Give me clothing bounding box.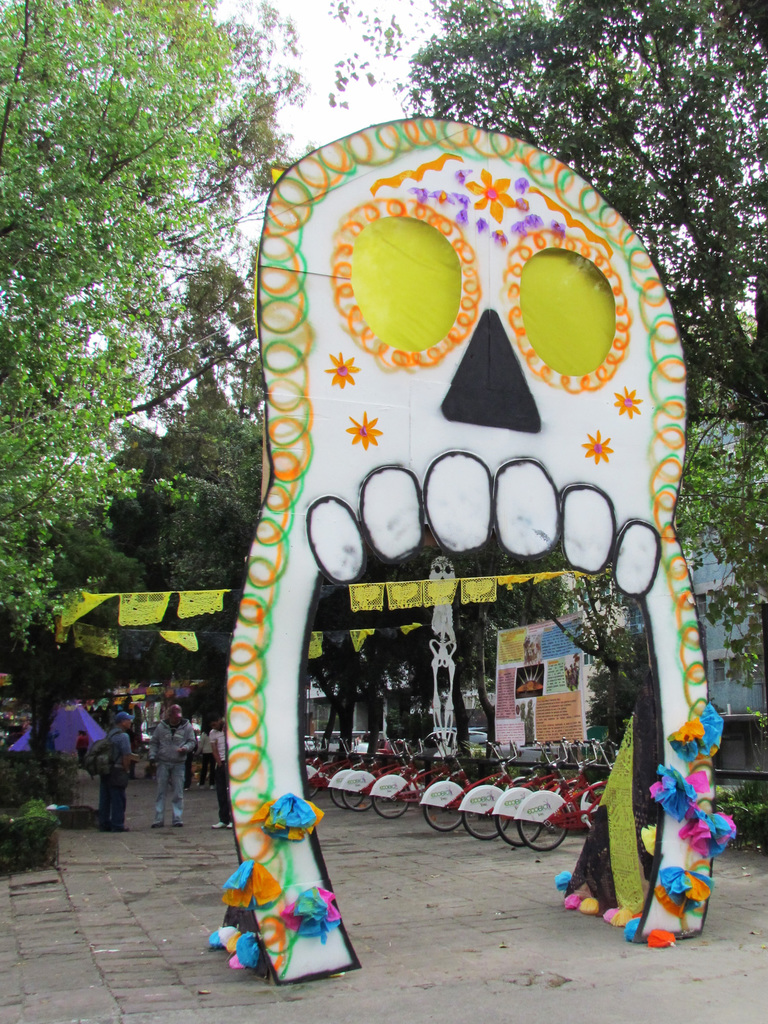
detection(148, 712, 198, 826).
